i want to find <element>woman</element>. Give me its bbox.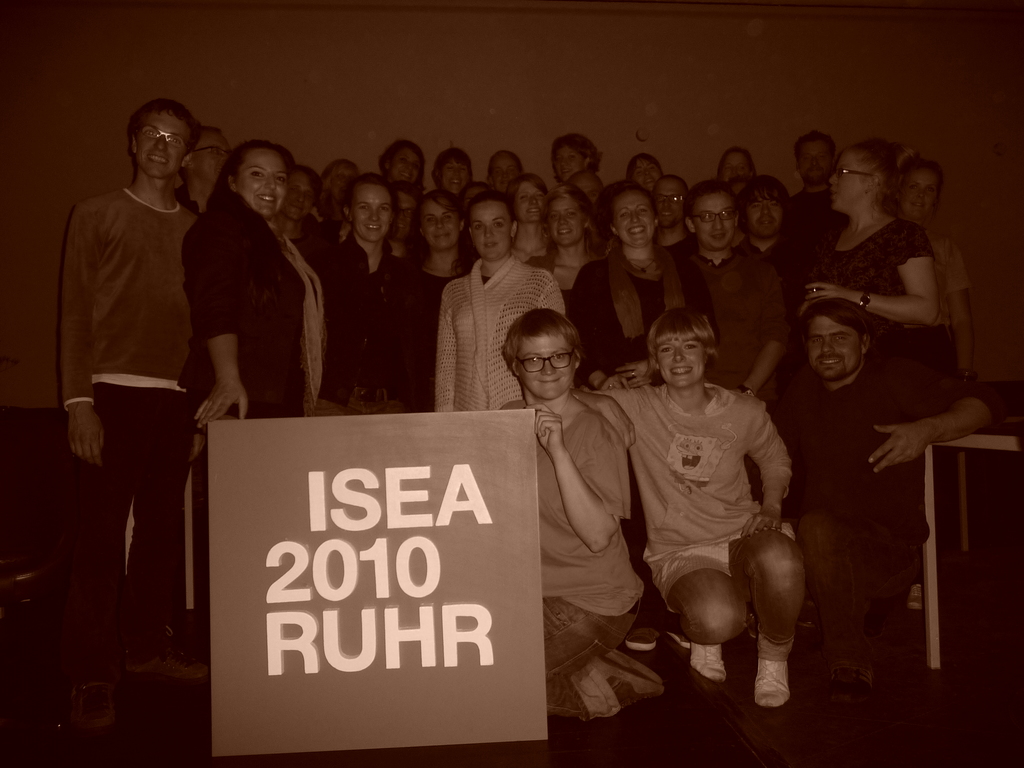
[x1=792, y1=135, x2=943, y2=340].
